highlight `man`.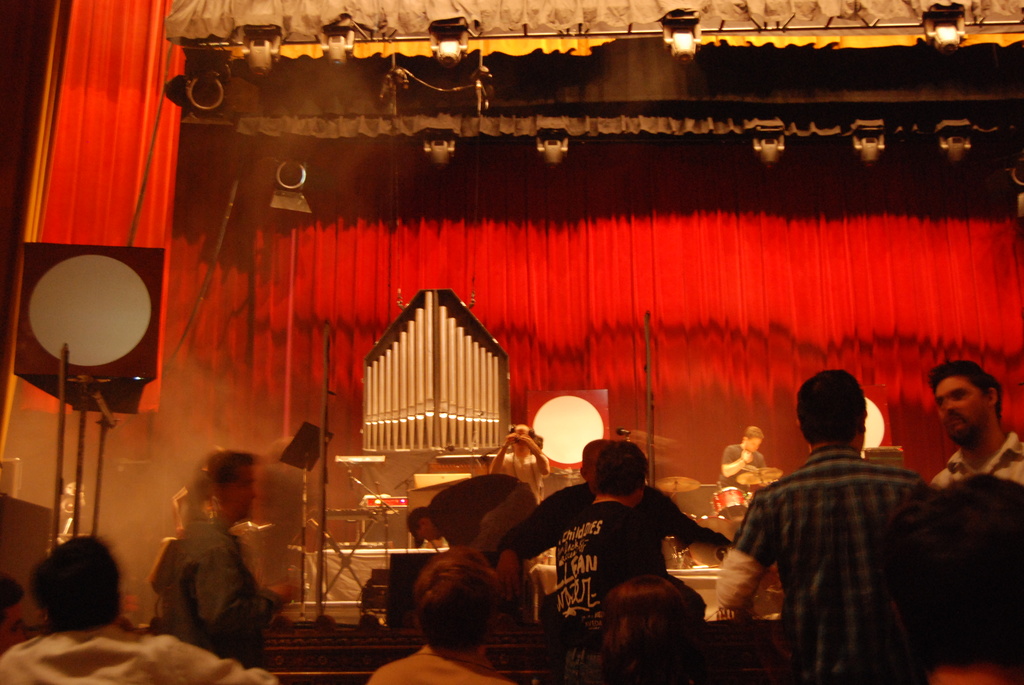
Highlighted region: 0:531:278:684.
